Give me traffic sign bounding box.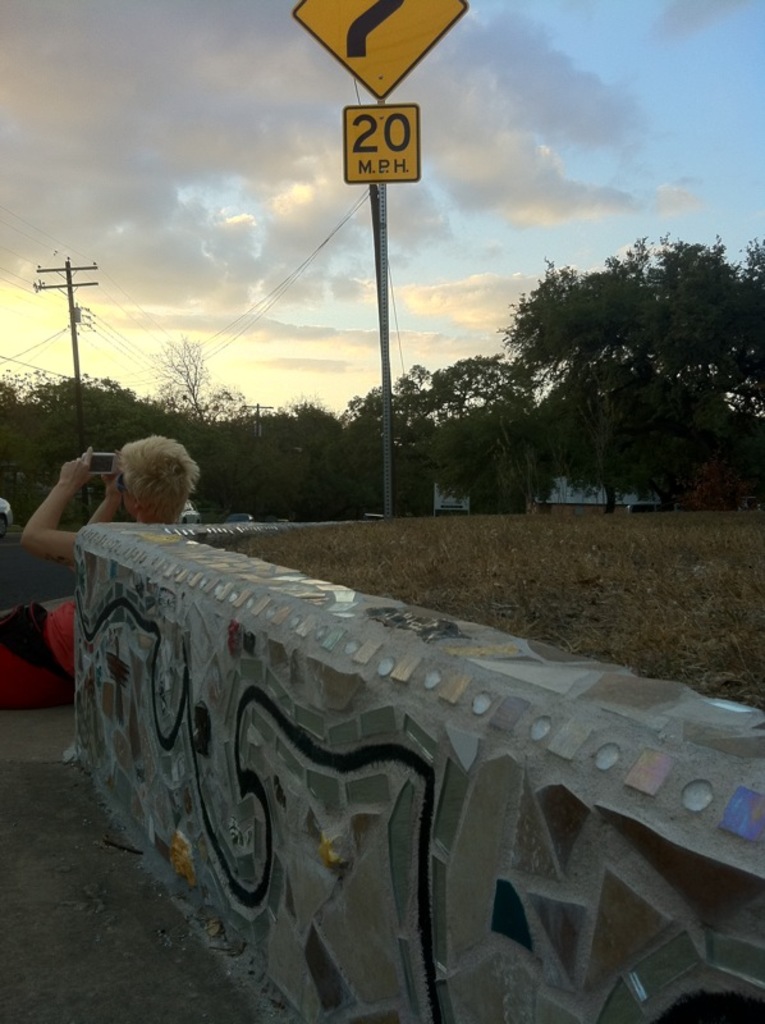
287 0 469 99.
